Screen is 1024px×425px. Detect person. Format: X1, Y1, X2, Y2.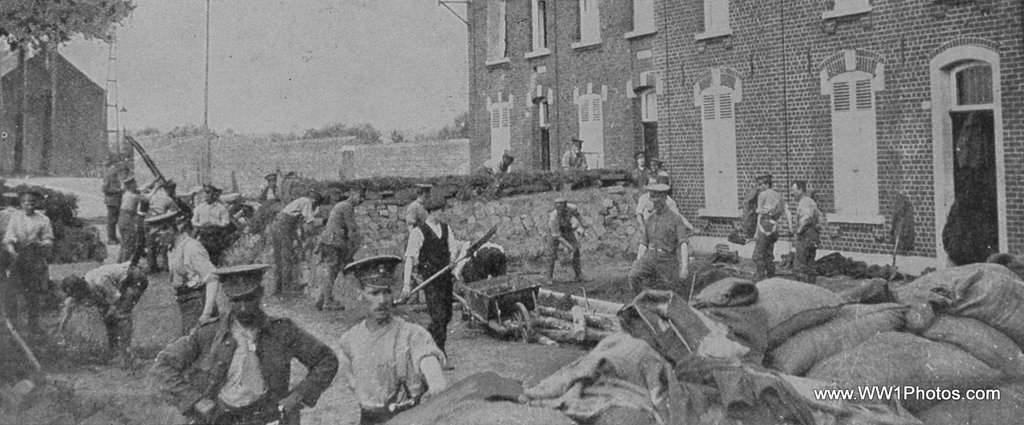
561, 135, 589, 180.
